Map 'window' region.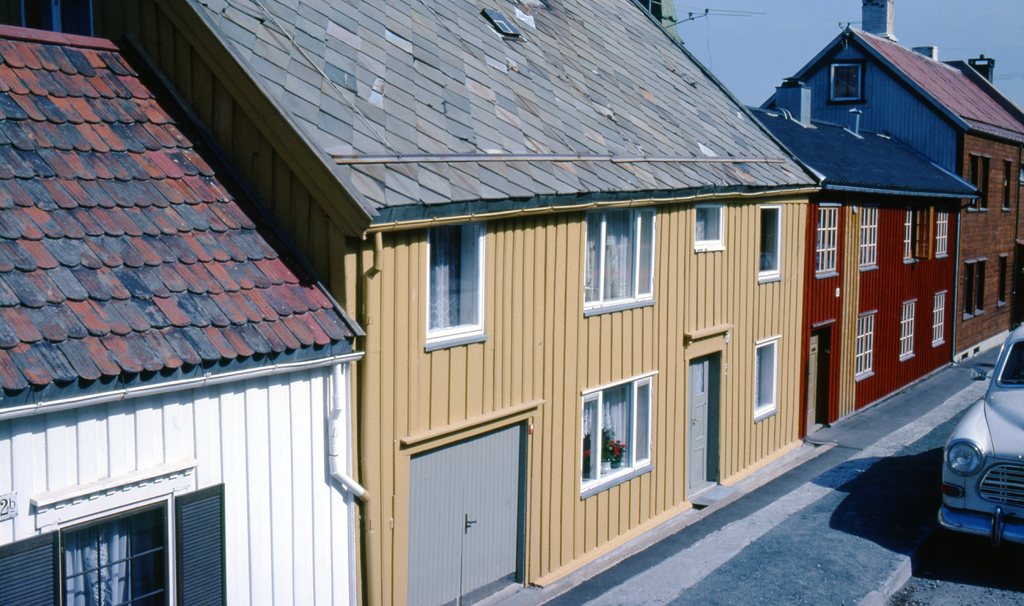
Mapped to l=828, t=59, r=866, b=106.
